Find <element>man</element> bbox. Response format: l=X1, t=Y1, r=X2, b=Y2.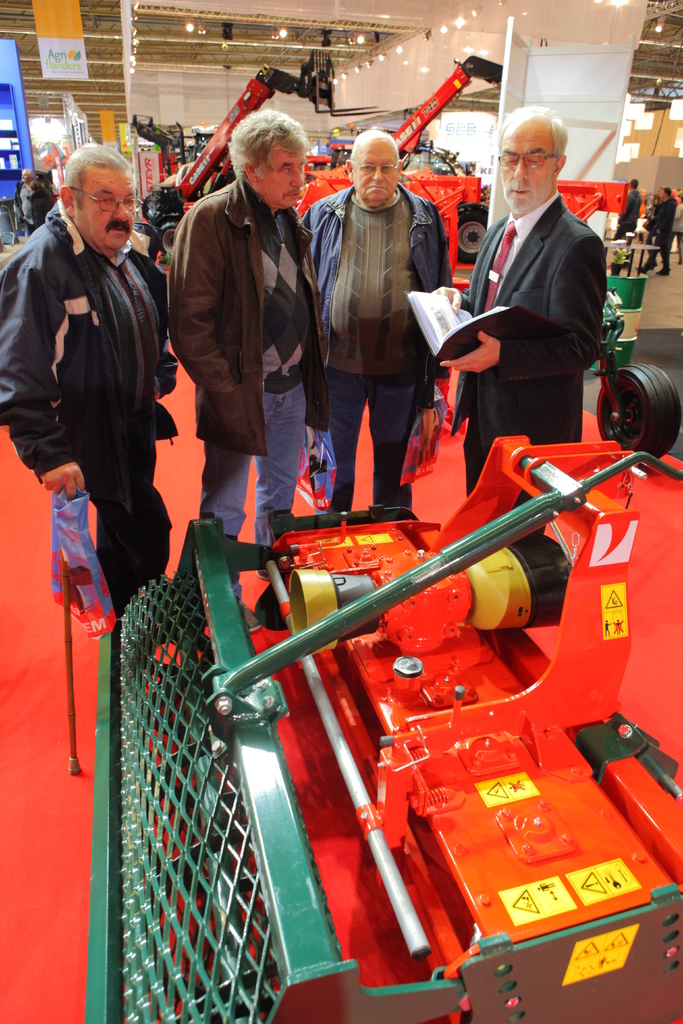
l=4, t=127, r=165, b=621.
